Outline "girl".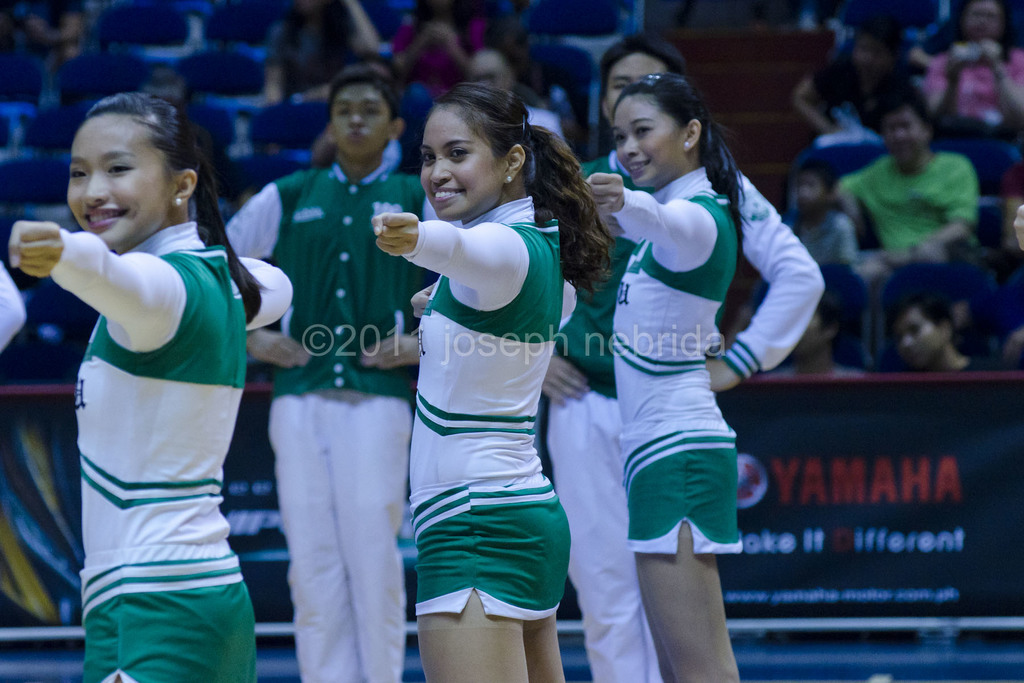
Outline: BBox(388, 0, 484, 104).
